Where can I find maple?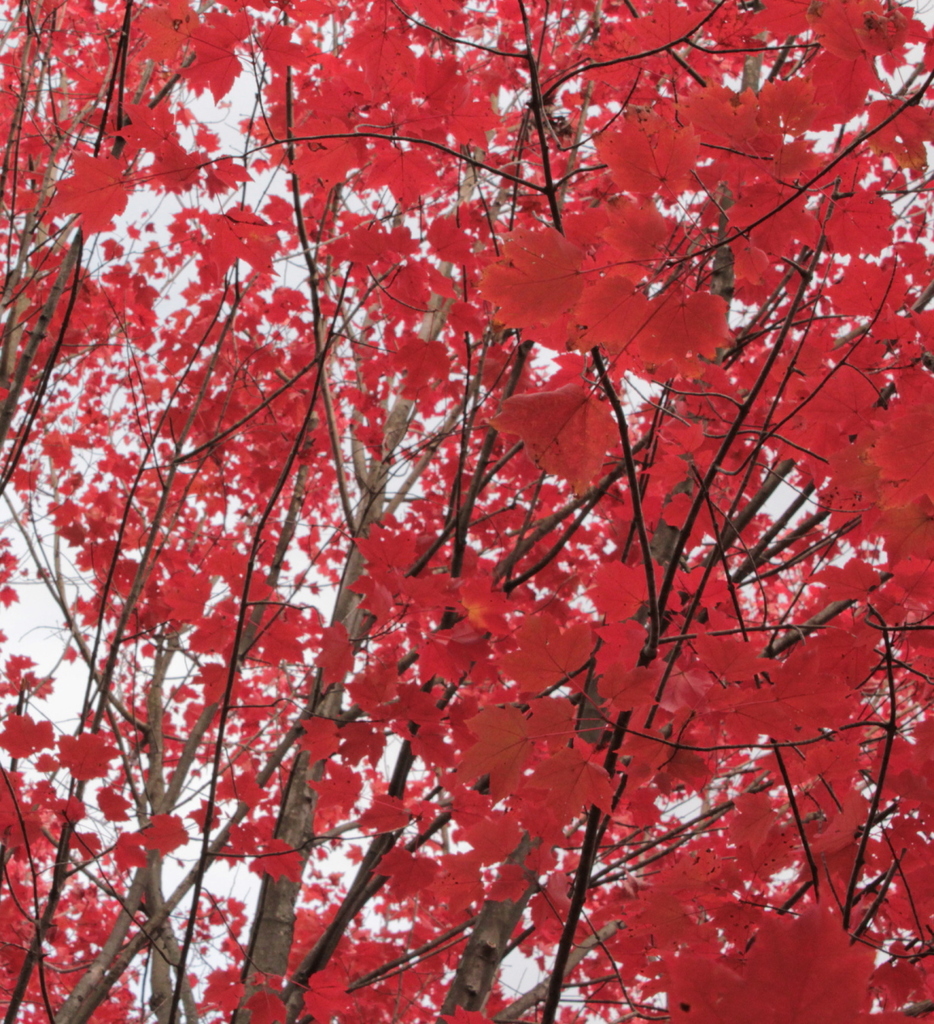
You can find it at locate(0, 0, 933, 1023).
